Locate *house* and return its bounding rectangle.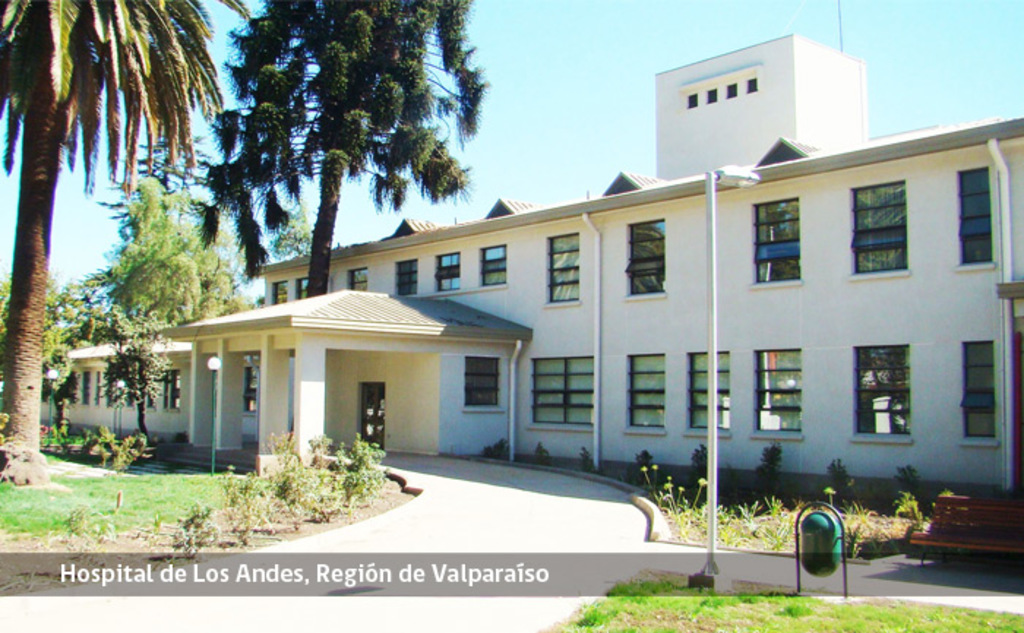
143, 108, 974, 523.
